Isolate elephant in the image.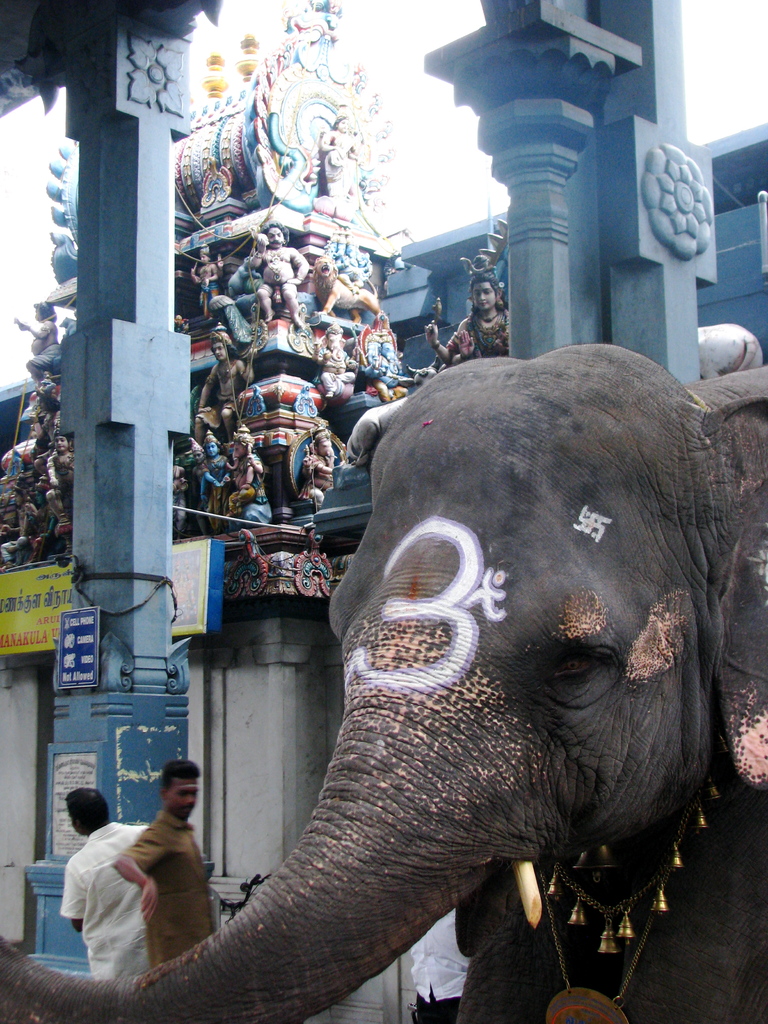
Isolated region: [0, 352, 767, 1023].
